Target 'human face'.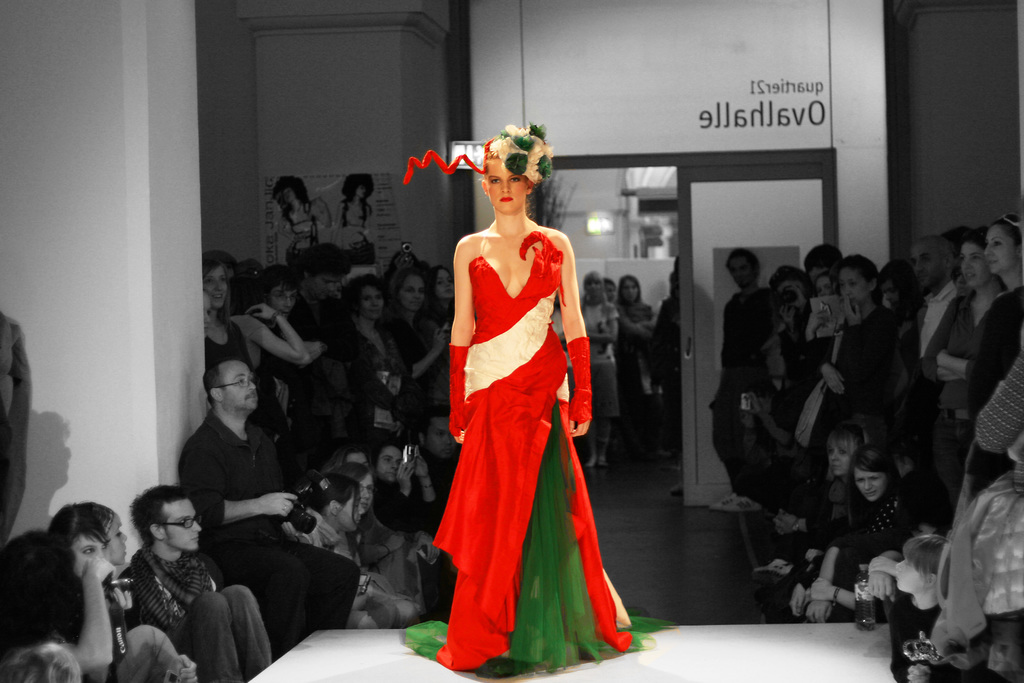
Target region: select_region(841, 272, 865, 303).
